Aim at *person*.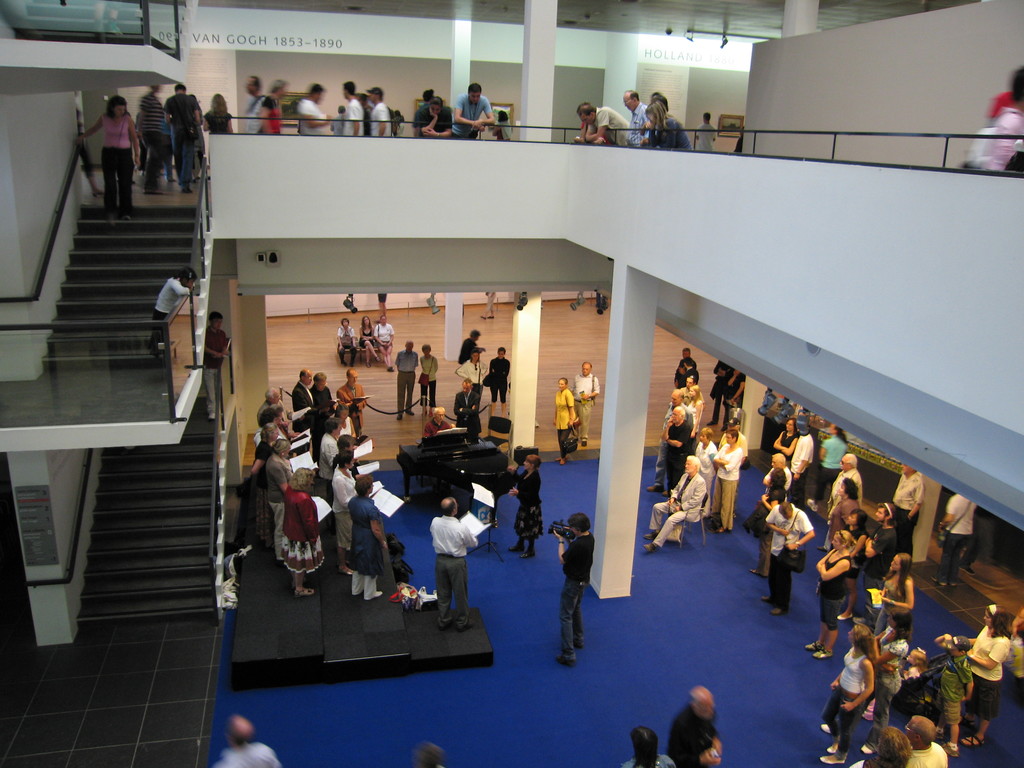
Aimed at x1=392, y1=339, x2=415, y2=420.
